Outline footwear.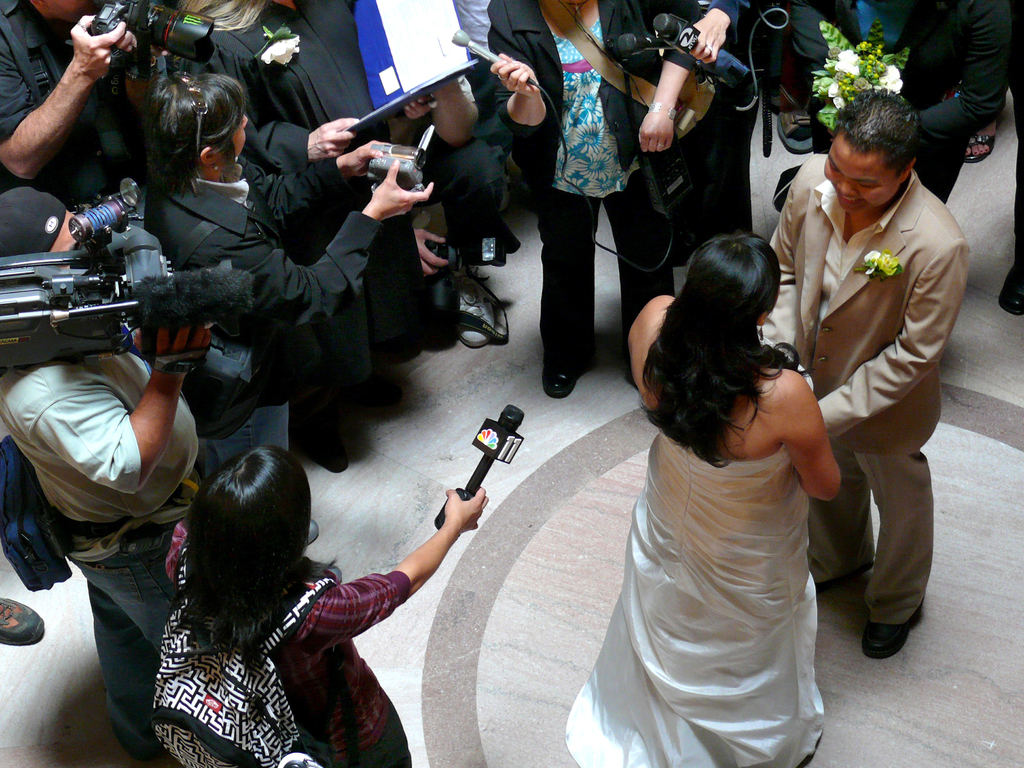
Outline: {"x1": 465, "y1": 273, "x2": 496, "y2": 353}.
